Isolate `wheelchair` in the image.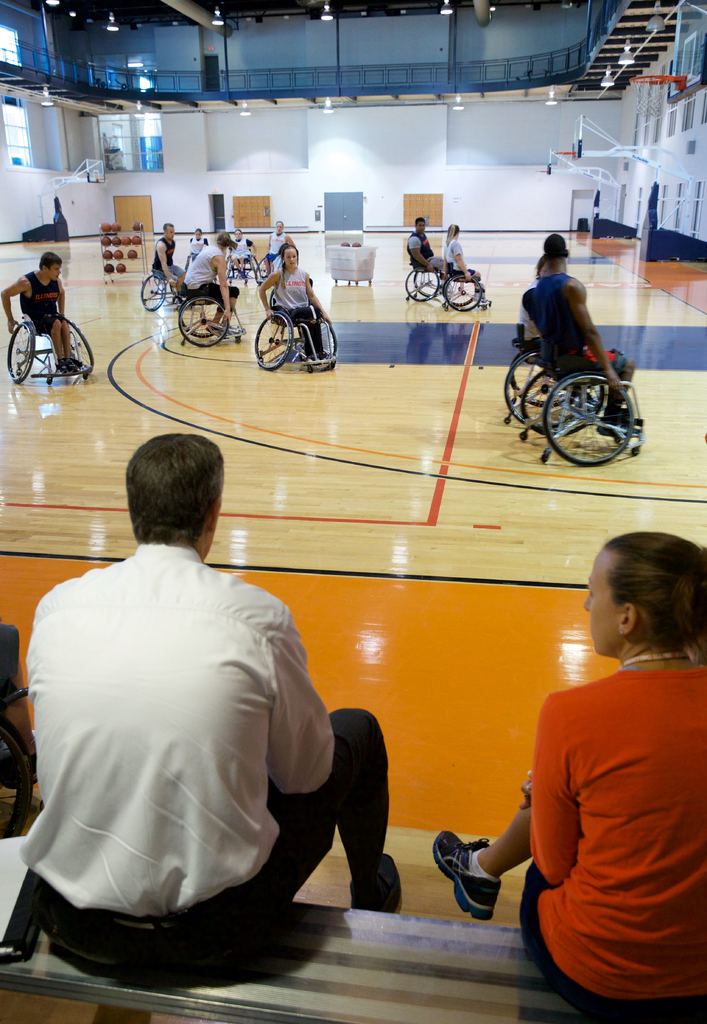
Isolated region: (x1=144, y1=271, x2=188, y2=312).
